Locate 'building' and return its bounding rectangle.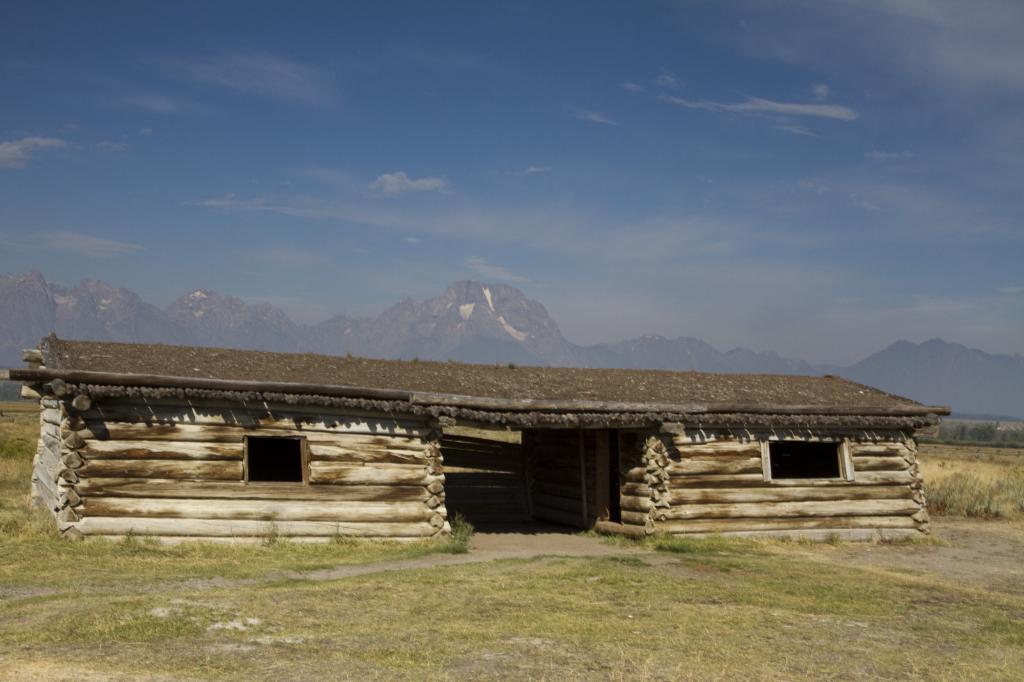
1, 329, 952, 545.
